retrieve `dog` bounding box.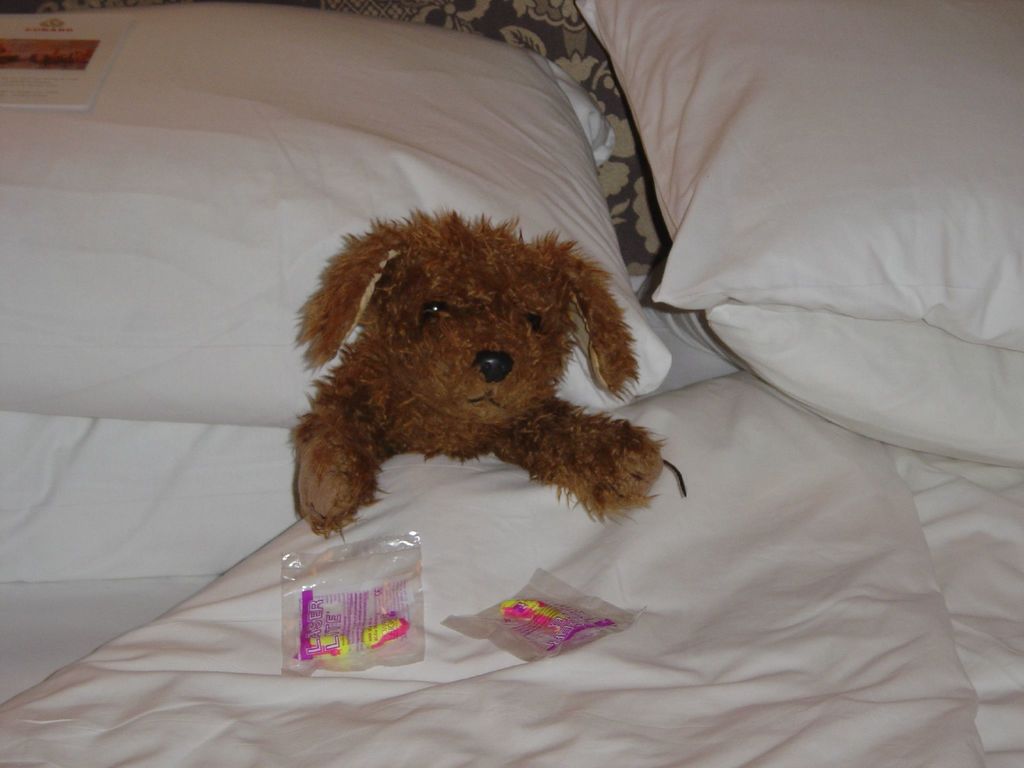
Bounding box: (x1=284, y1=205, x2=671, y2=545).
